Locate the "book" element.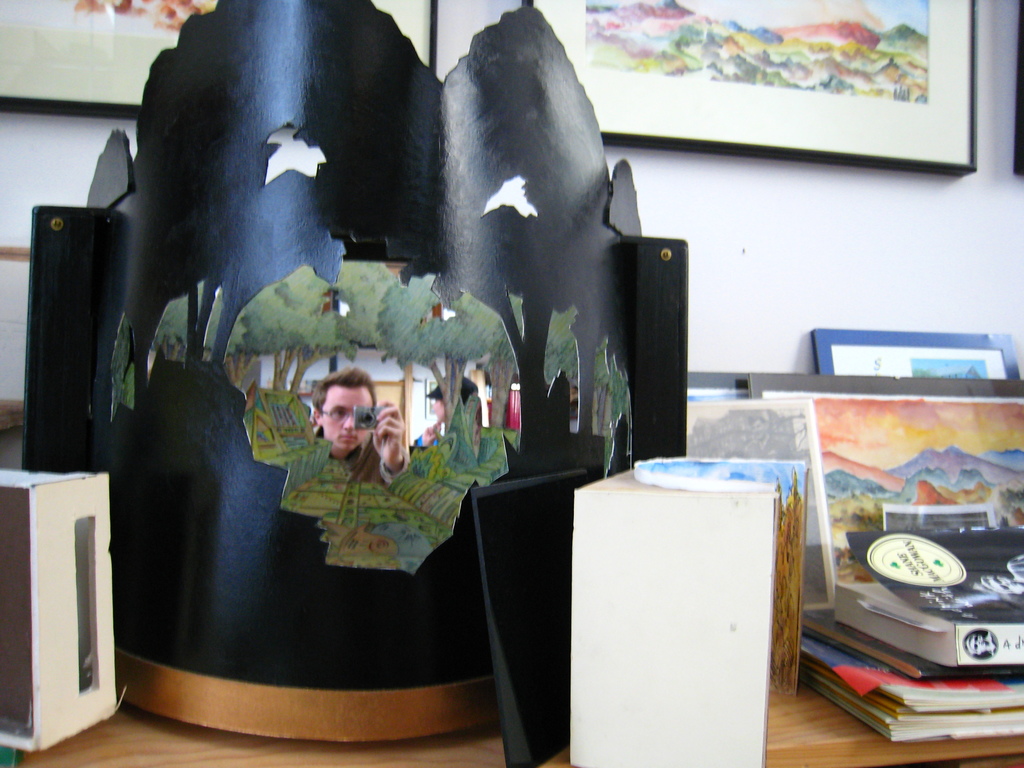
Element bbox: detection(831, 526, 1023, 659).
